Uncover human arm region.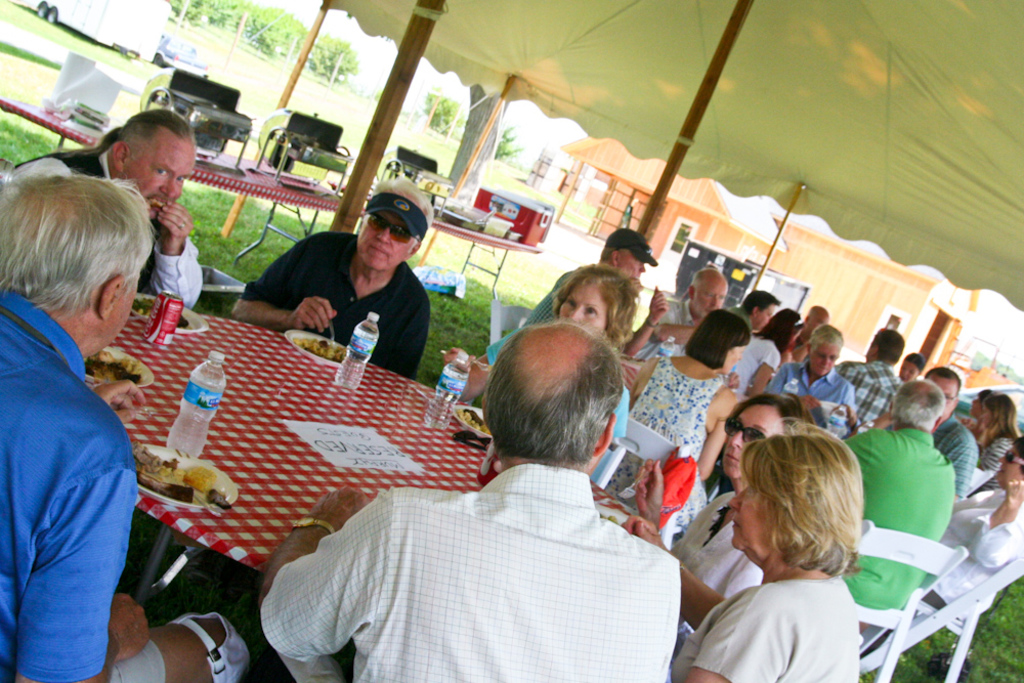
Uncovered: <region>628, 351, 664, 408</region>.
